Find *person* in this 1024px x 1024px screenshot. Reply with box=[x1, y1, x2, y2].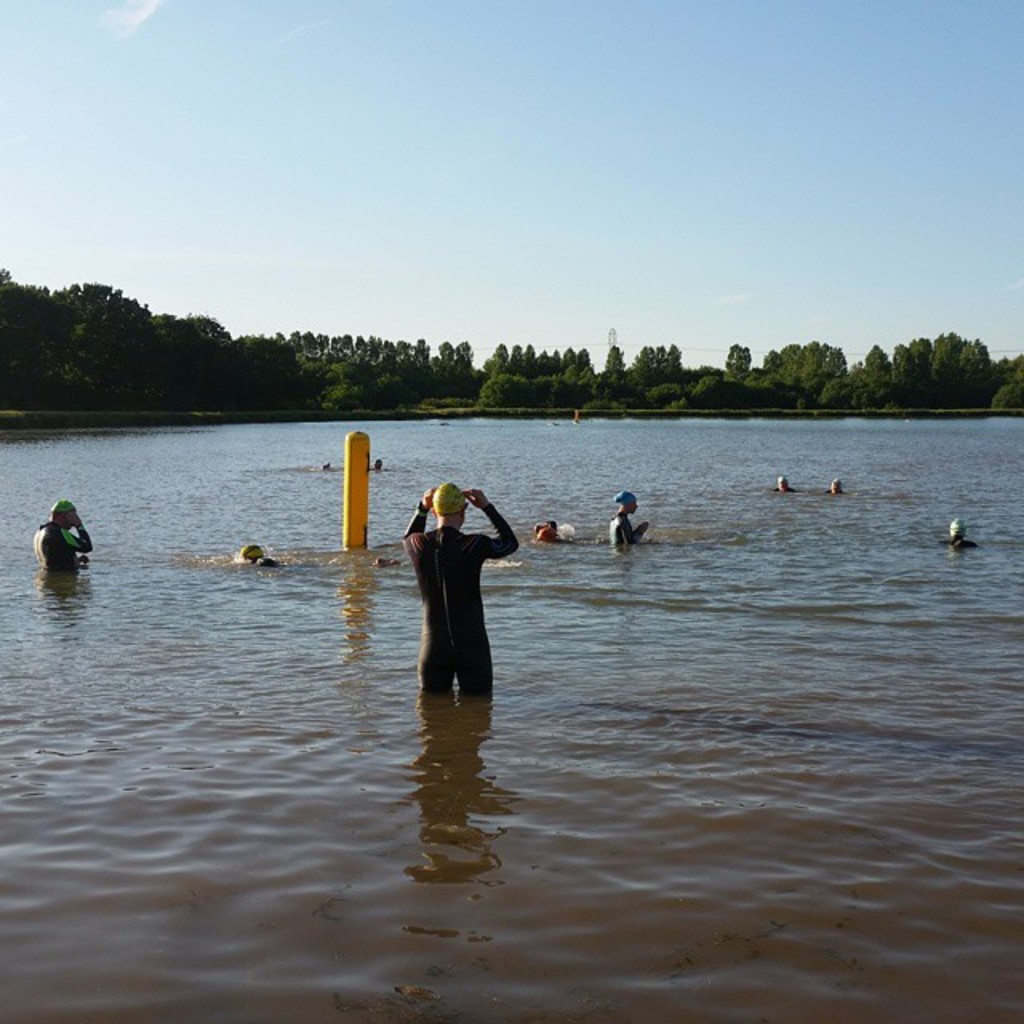
box=[605, 483, 653, 546].
